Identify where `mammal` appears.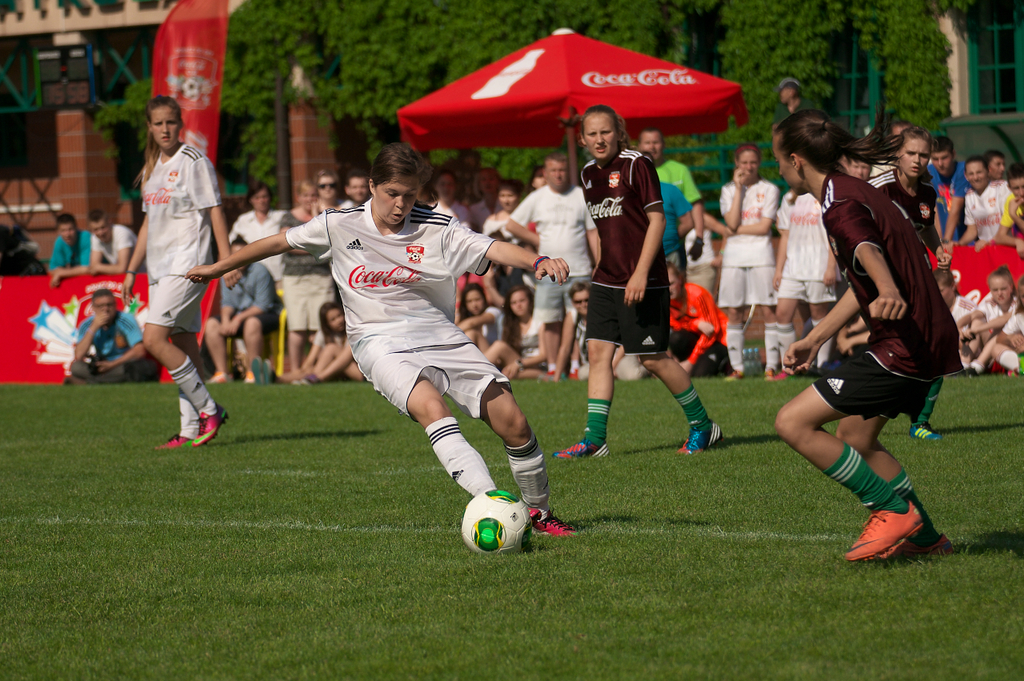
Appears at (471, 165, 499, 231).
